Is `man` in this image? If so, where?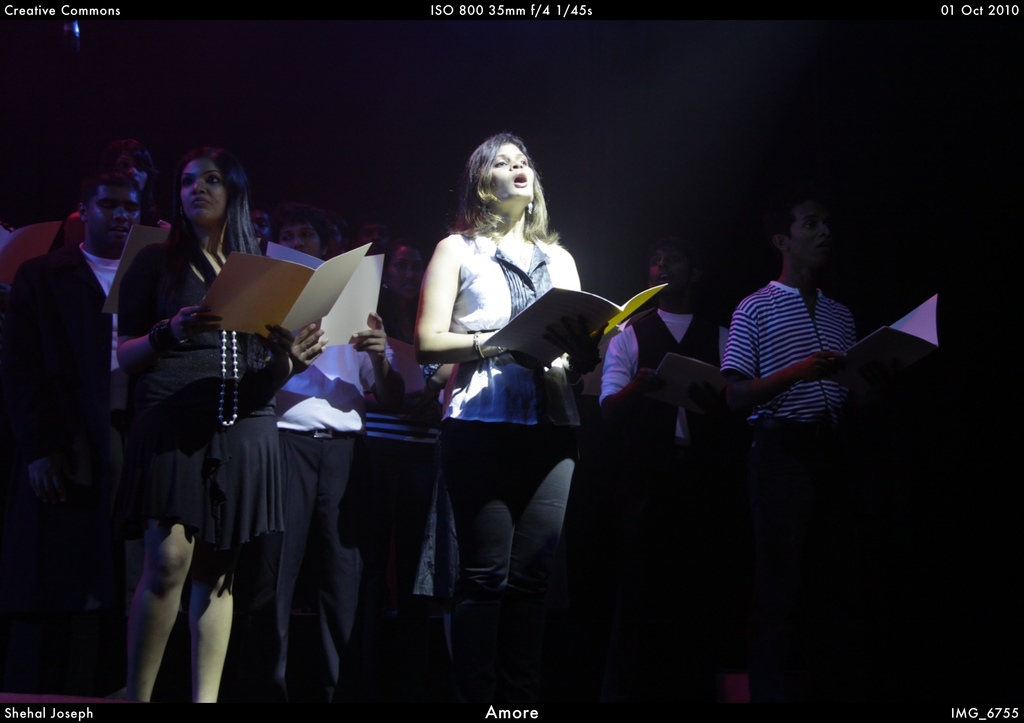
Yes, at detection(248, 206, 273, 259).
